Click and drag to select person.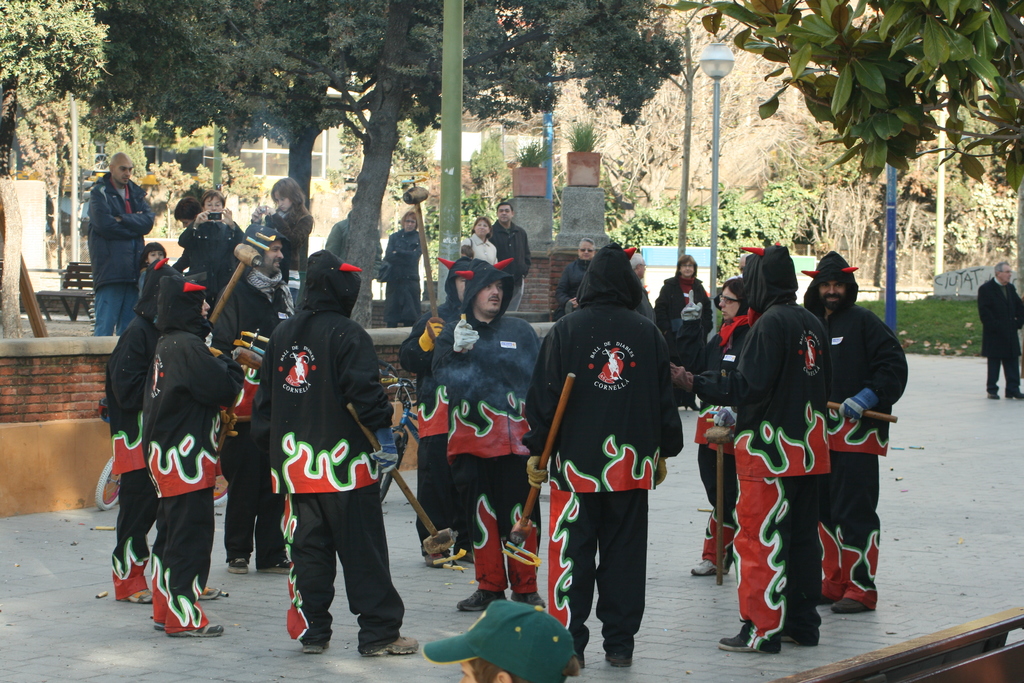
Selection: <box>391,256,518,570</box>.
